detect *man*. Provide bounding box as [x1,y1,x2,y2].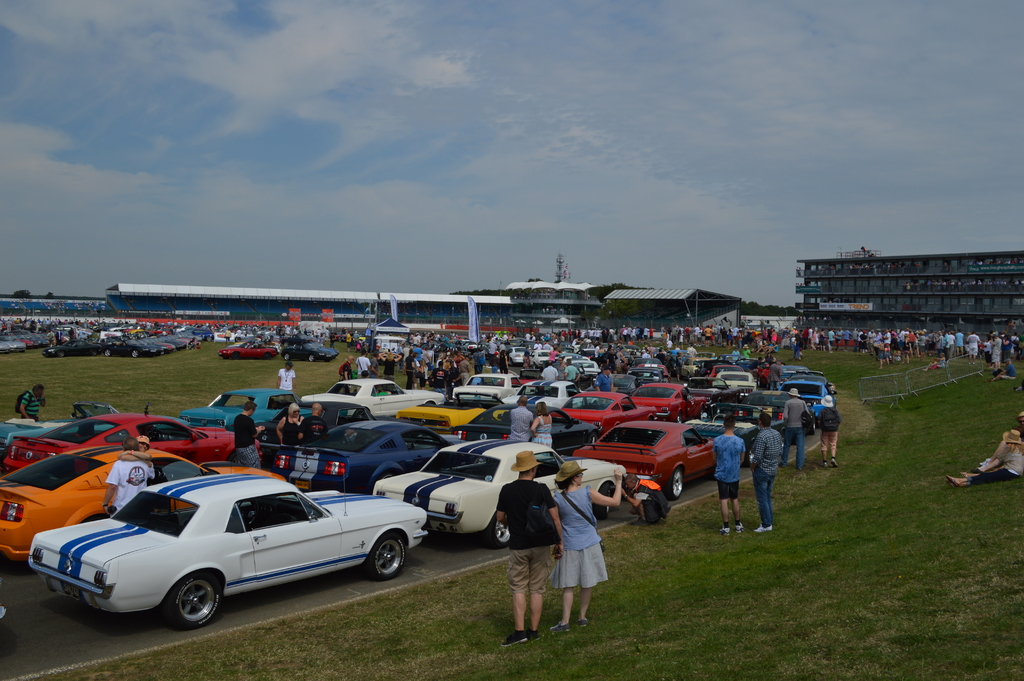
[842,328,852,348].
